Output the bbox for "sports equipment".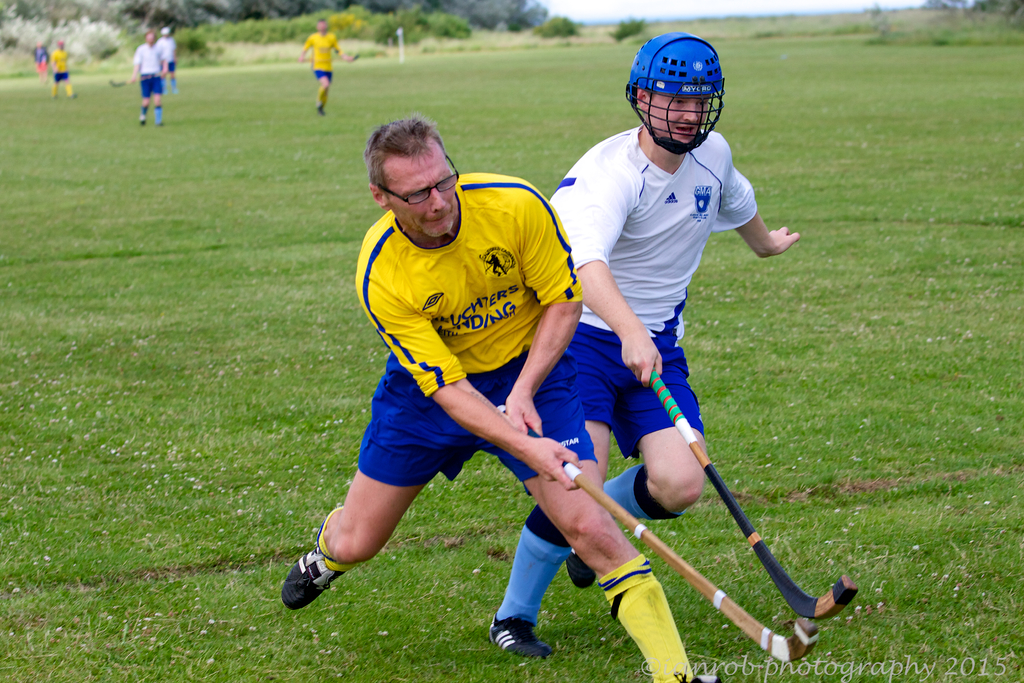
(left=493, top=403, right=819, bottom=664).
